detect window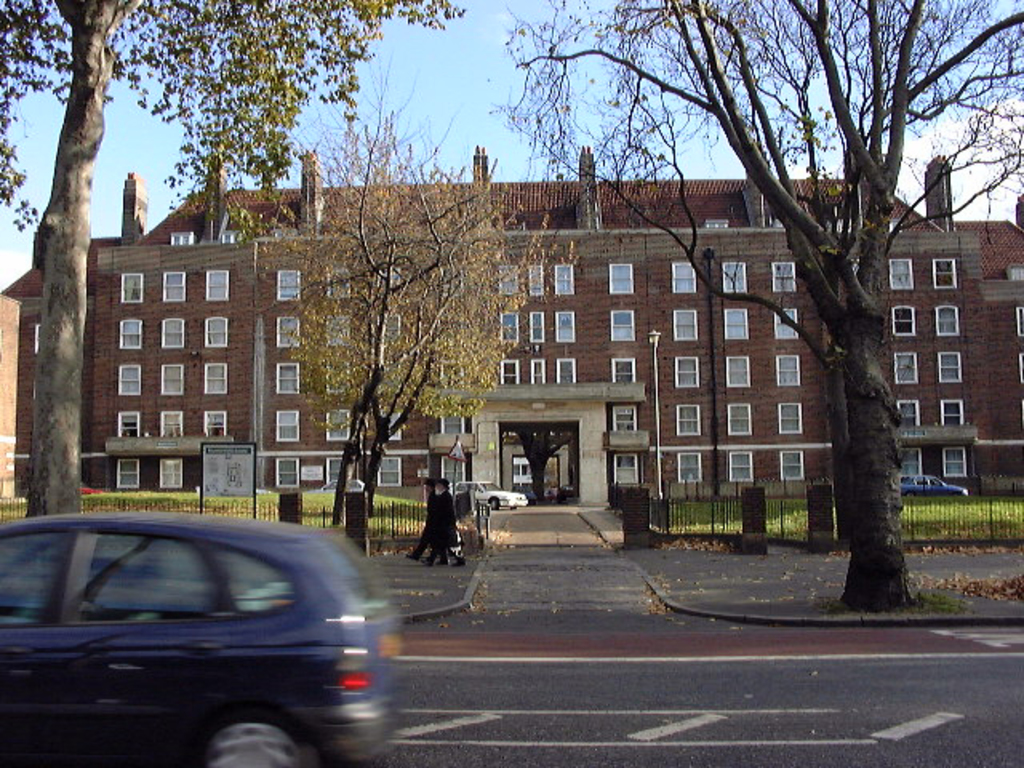
locate(160, 362, 184, 395)
